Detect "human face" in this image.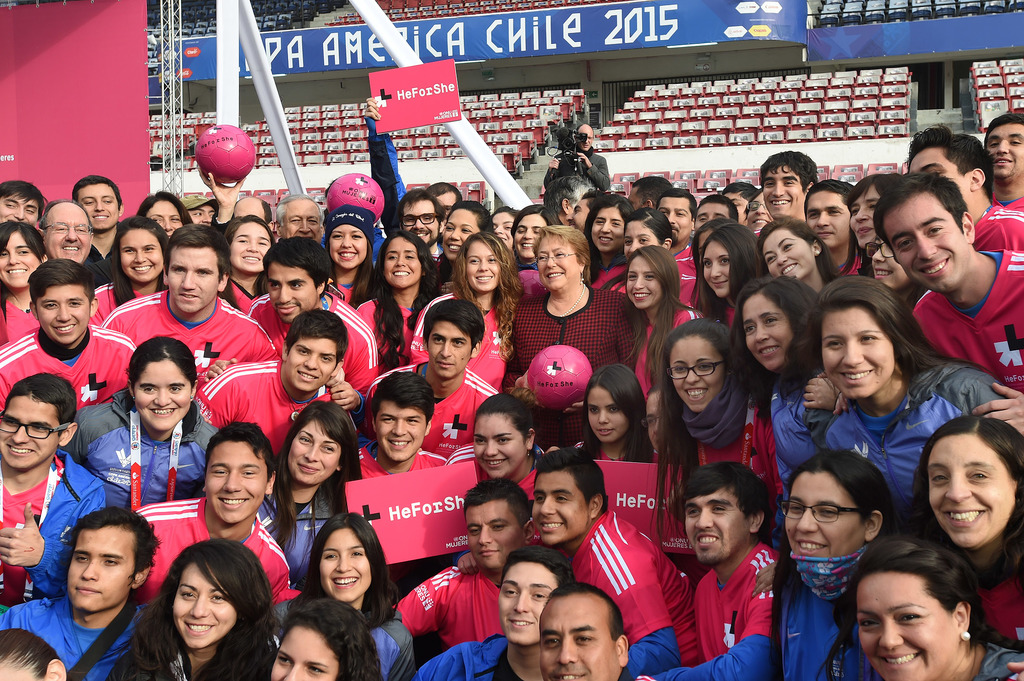
Detection: BBox(0, 231, 42, 288).
